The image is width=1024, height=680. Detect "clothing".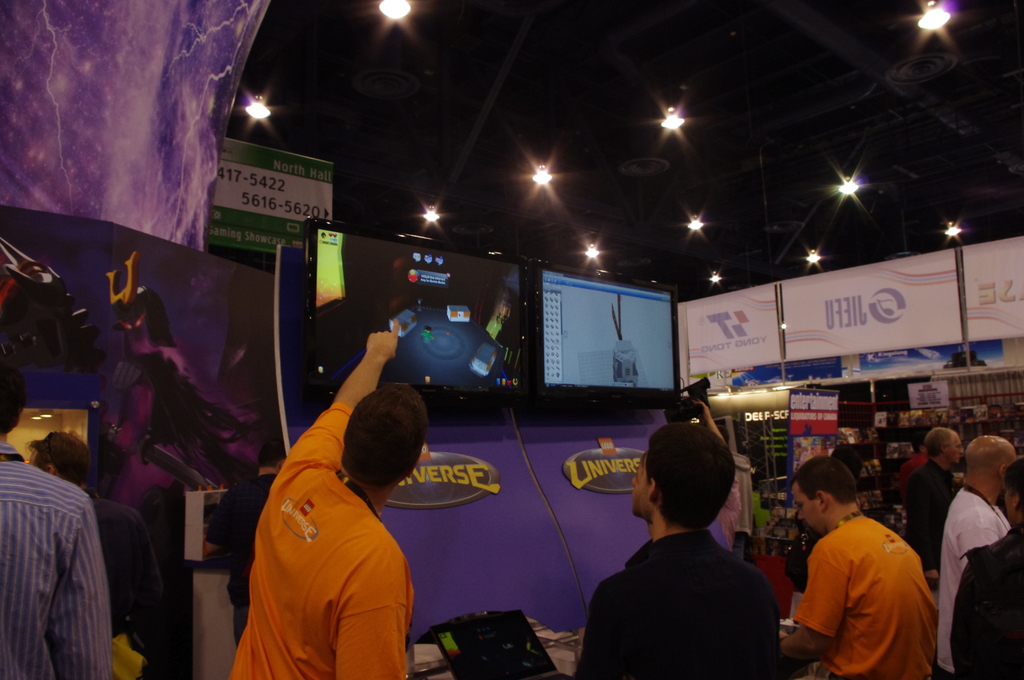
Detection: box=[799, 517, 936, 679].
